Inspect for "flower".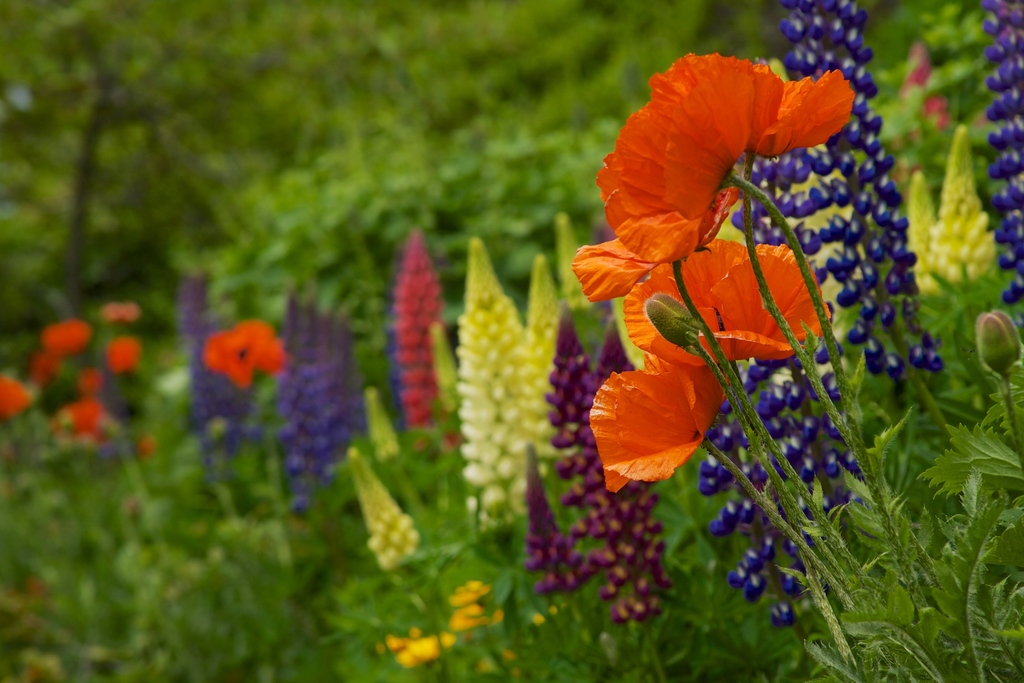
Inspection: [left=704, top=231, right=835, bottom=365].
